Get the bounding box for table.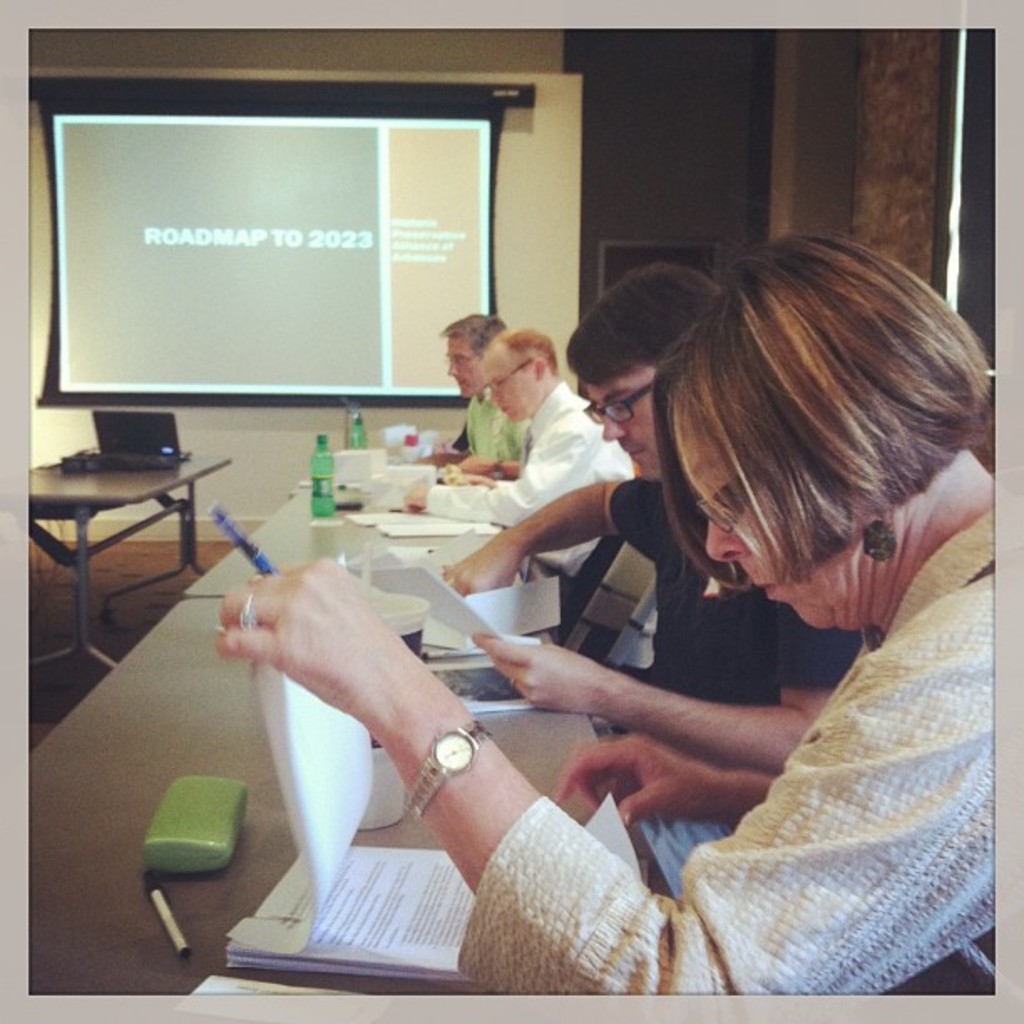
[196,448,535,594].
